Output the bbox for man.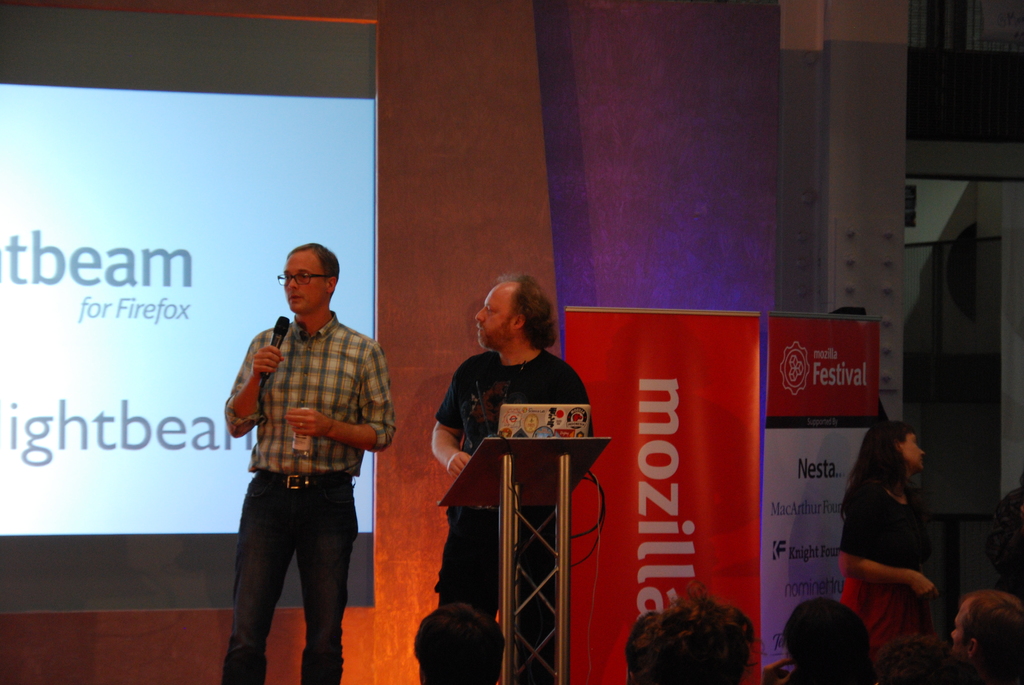
rect(413, 606, 503, 684).
